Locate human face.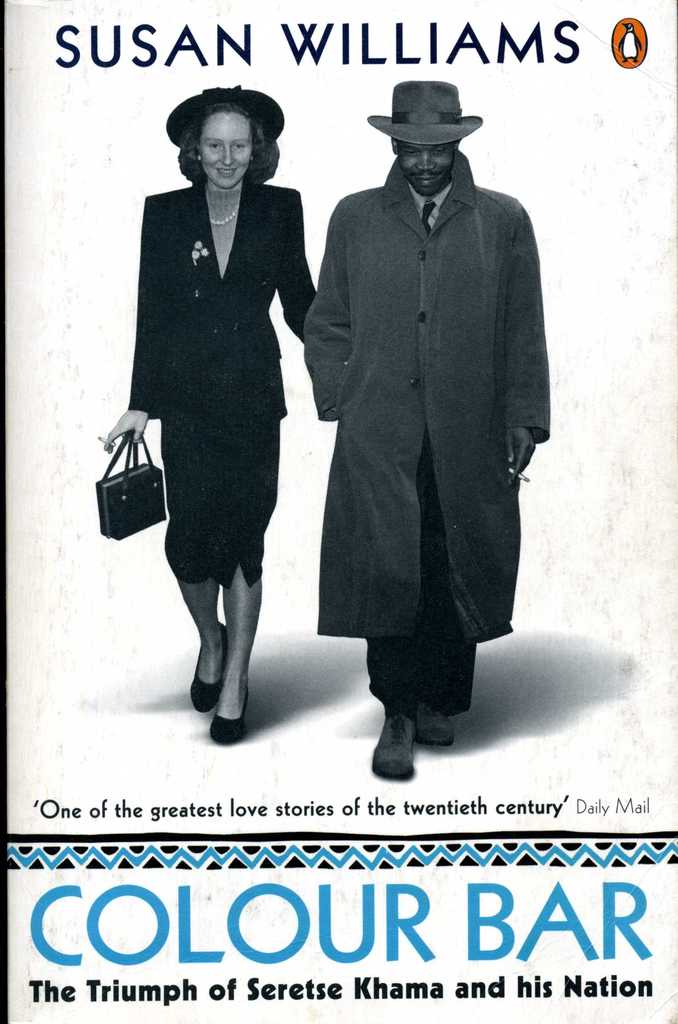
Bounding box: locate(199, 112, 254, 192).
